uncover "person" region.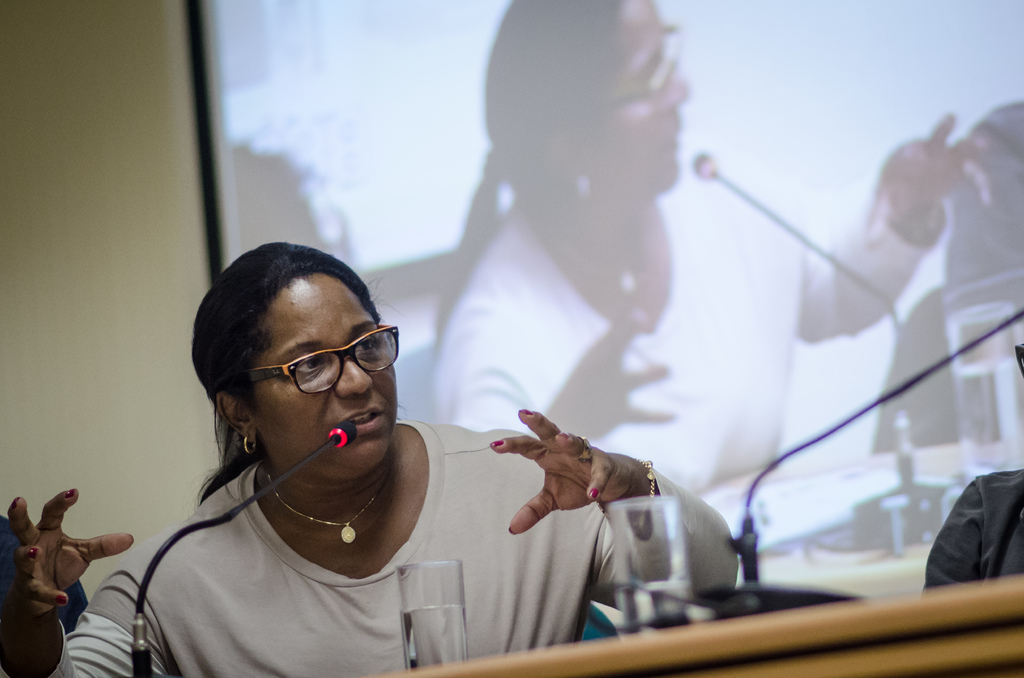
Uncovered: pyautogui.locateOnScreen(0, 238, 744, 677).
